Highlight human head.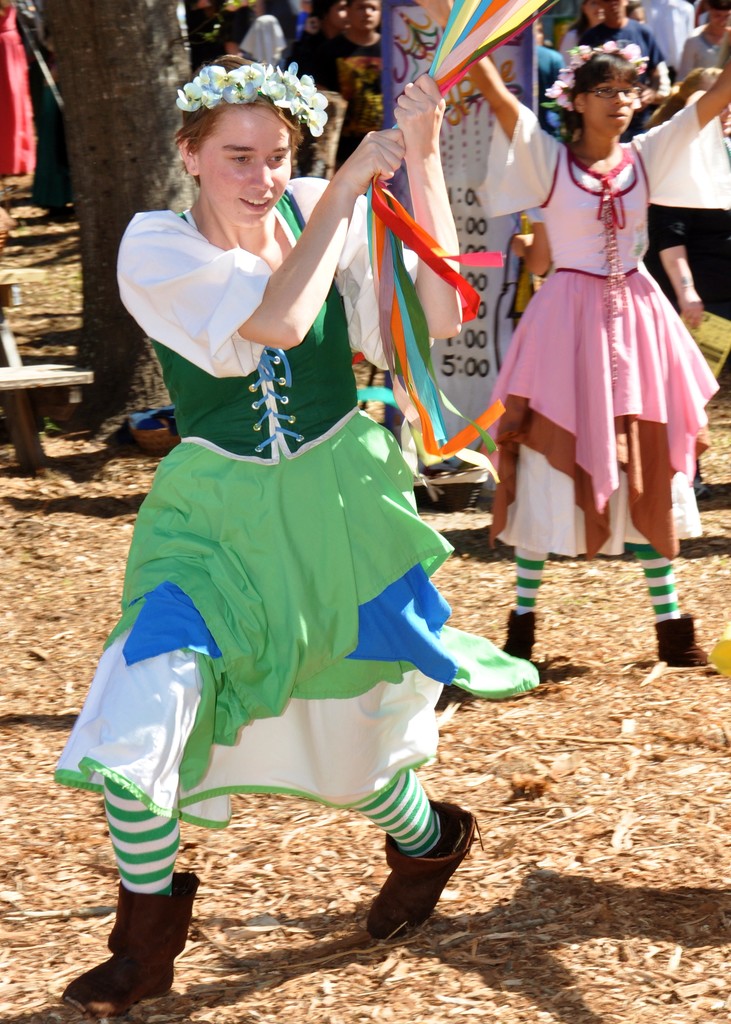
Highlighted region: 705, 0, 730, 31.
